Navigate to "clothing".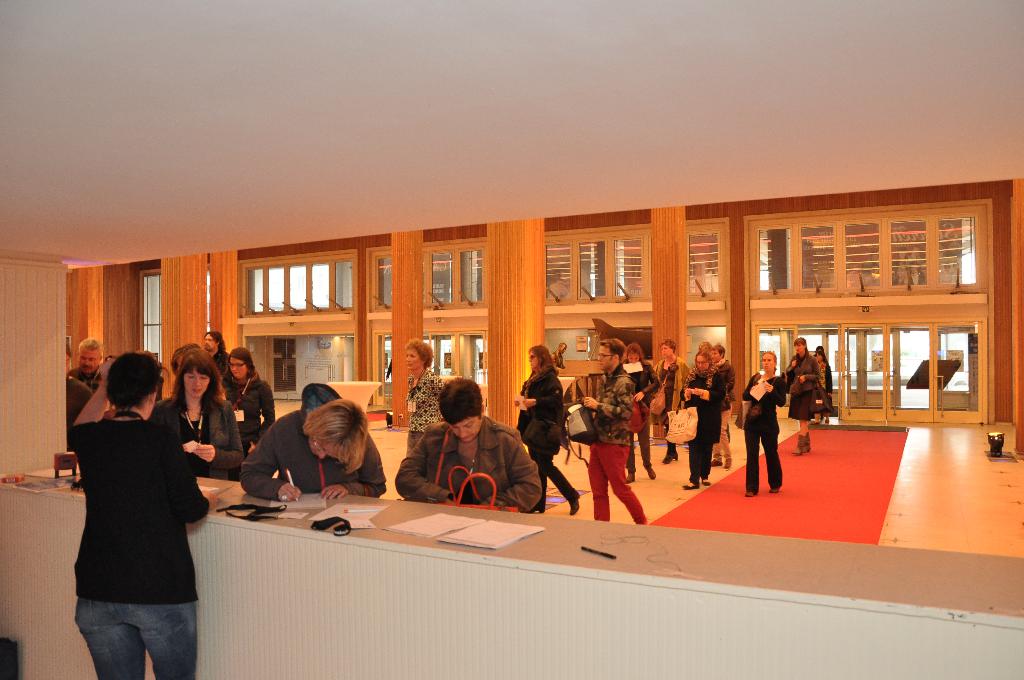
Navigation target: region(580, 373, 648, 520).
